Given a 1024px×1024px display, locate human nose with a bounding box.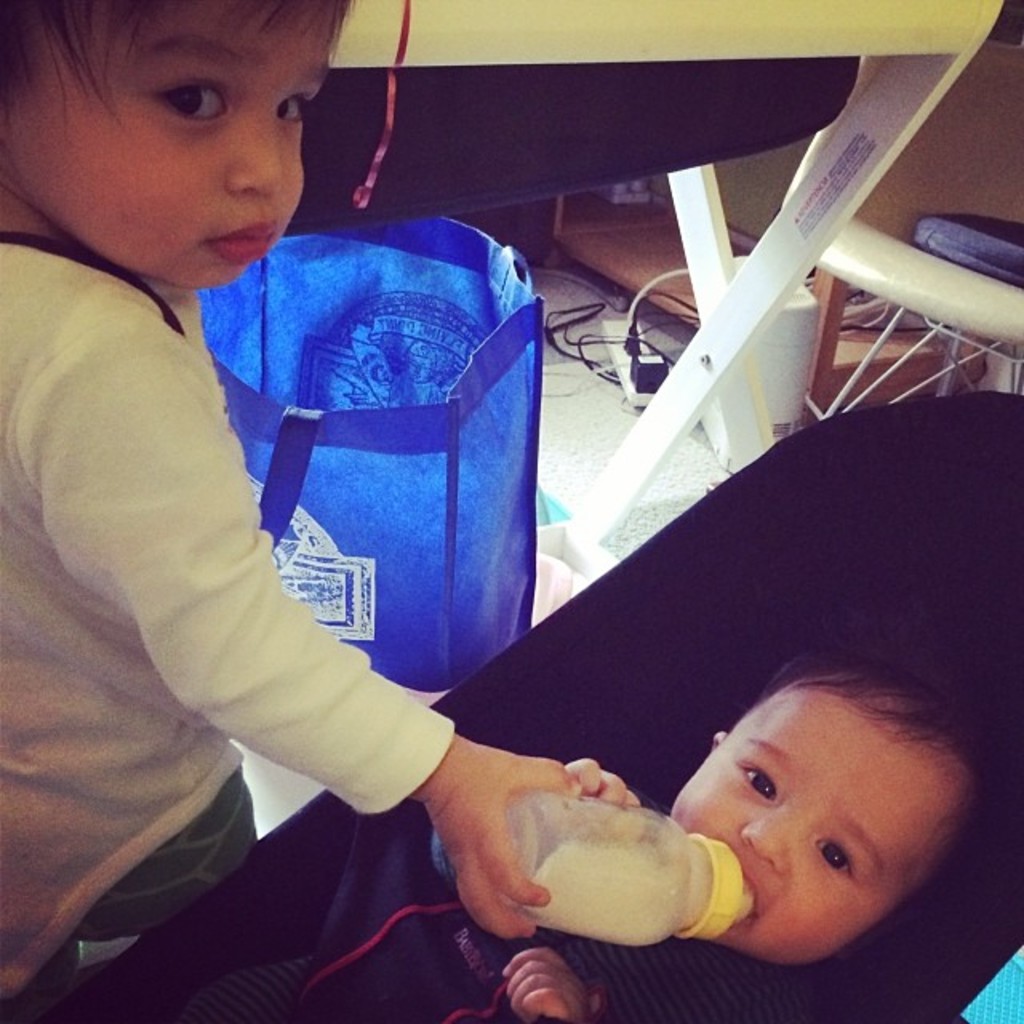
Located: 736:811:811:877.
